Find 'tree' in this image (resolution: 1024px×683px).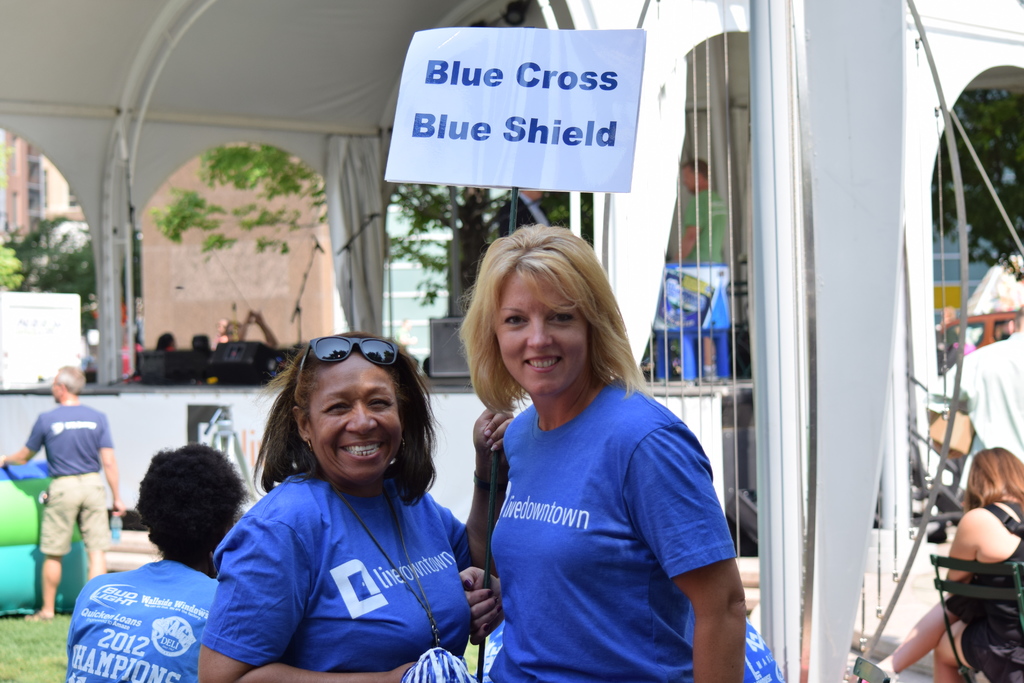
{"left": 932, "top": 92, "right": 1023, "bottom": 265}.
